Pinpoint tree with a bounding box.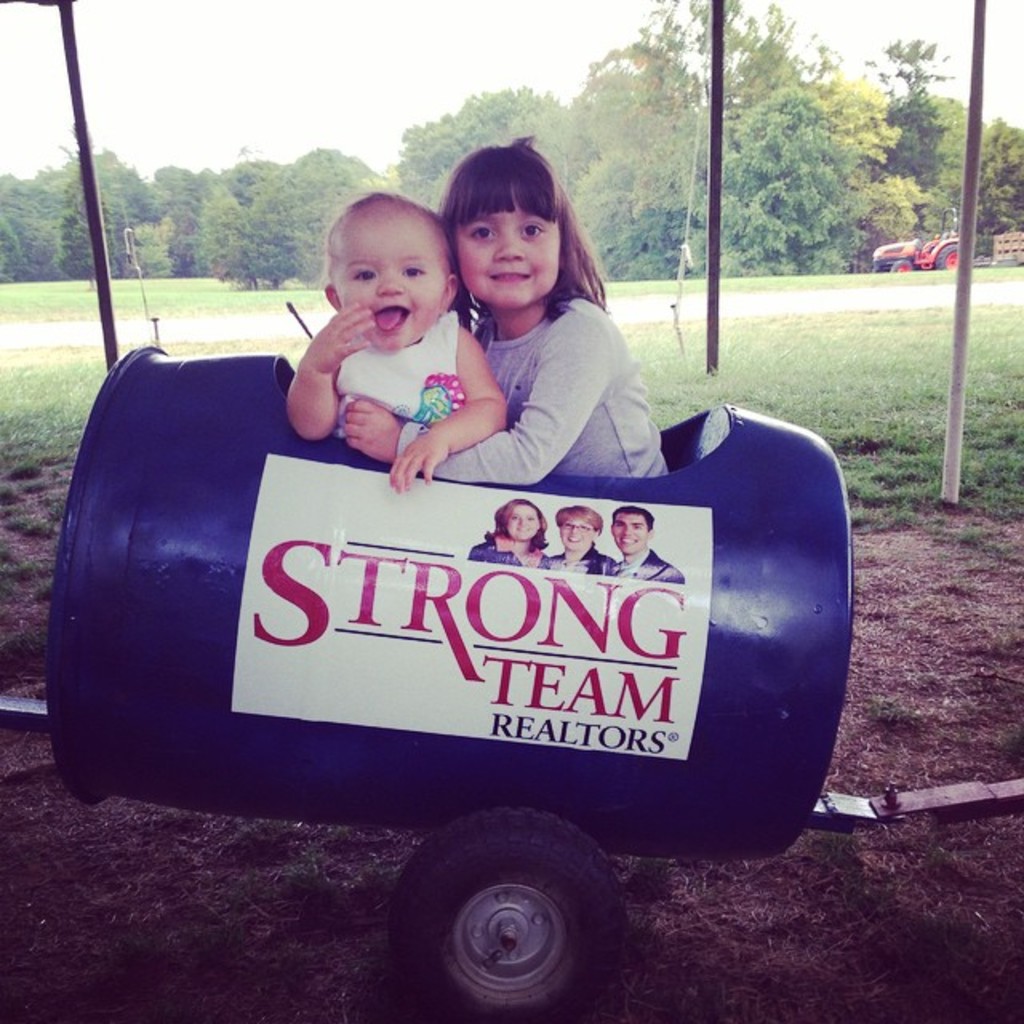
[874, 26, 994, 272].
